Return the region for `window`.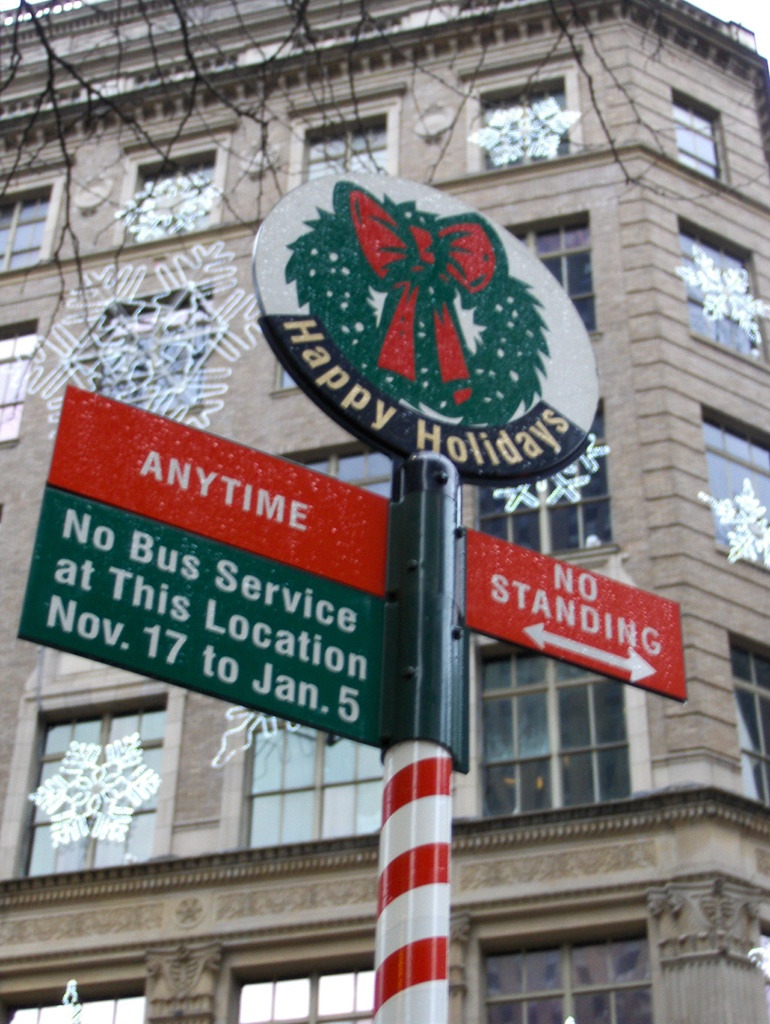
[left=0, top=945, right=144, bottom=1023].
